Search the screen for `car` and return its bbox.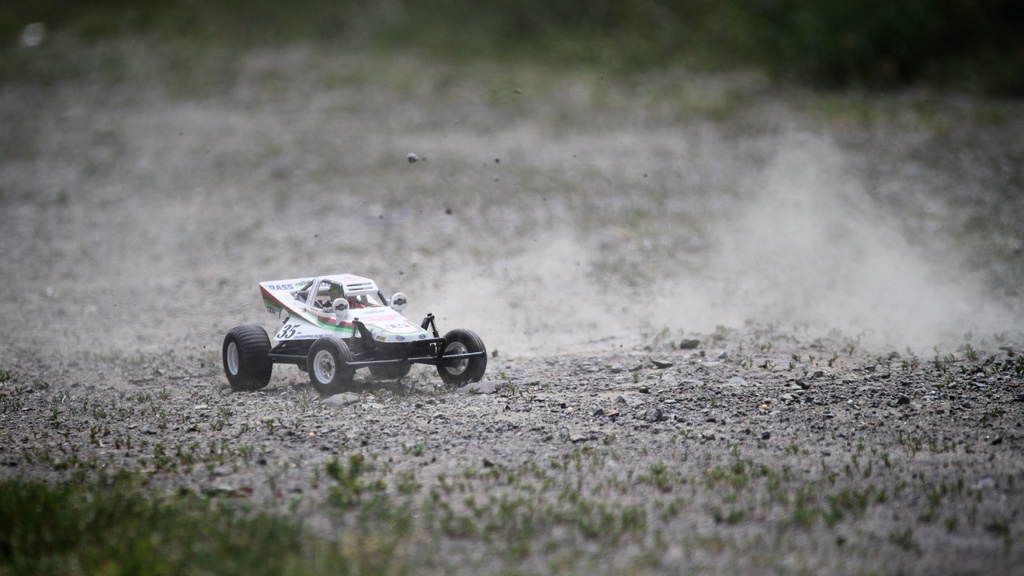
Found: x1=222, y1=265, x2=472, y2=390.
